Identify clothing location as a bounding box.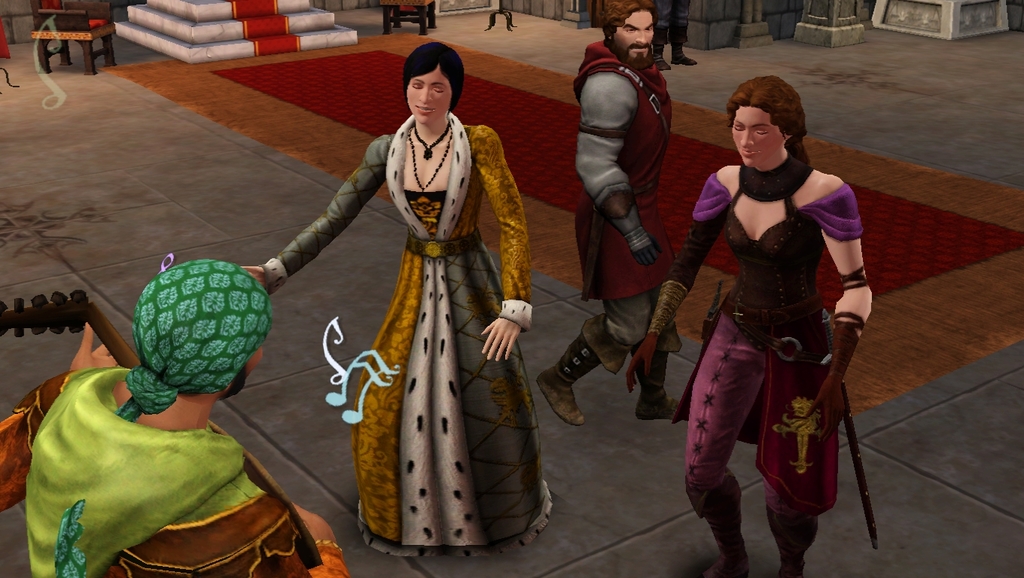
region(259, 108, 554, 558).
